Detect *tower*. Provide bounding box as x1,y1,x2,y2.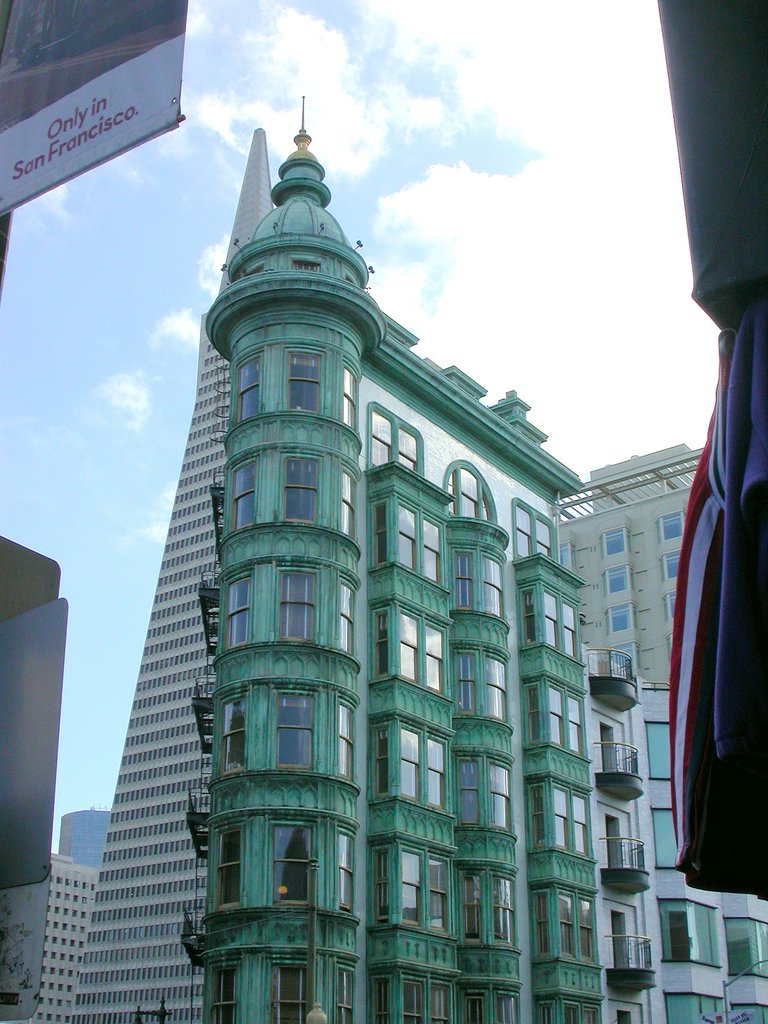
68,122,246,1023.
